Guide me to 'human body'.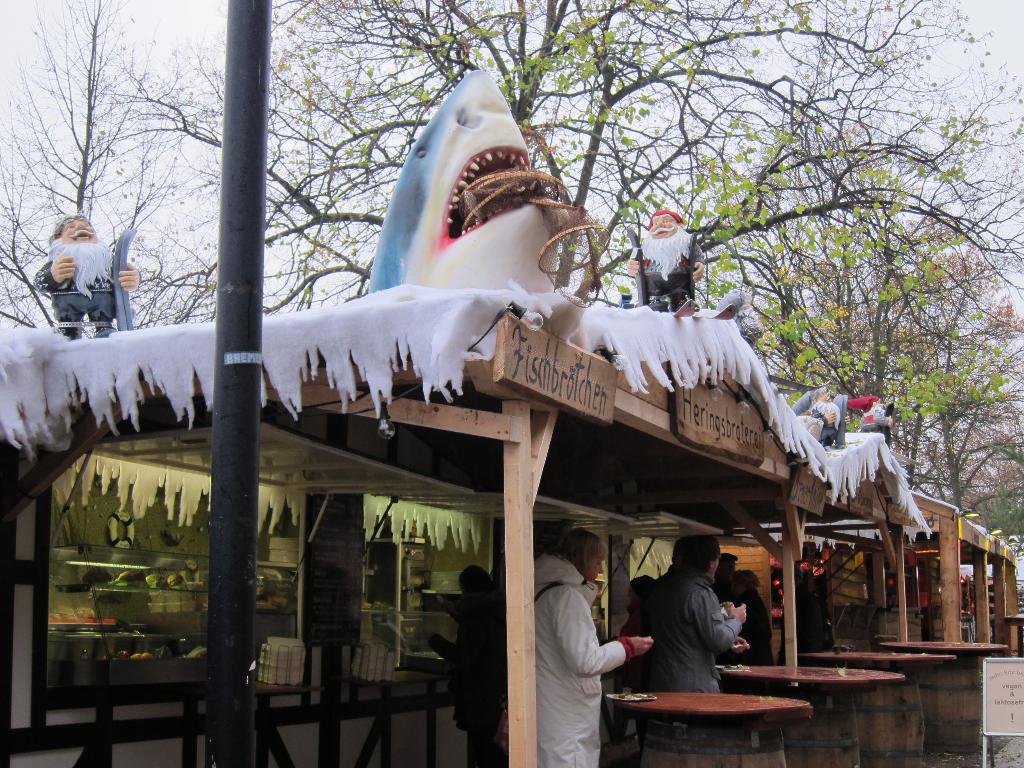
Guidance: (31,255,143,343).
